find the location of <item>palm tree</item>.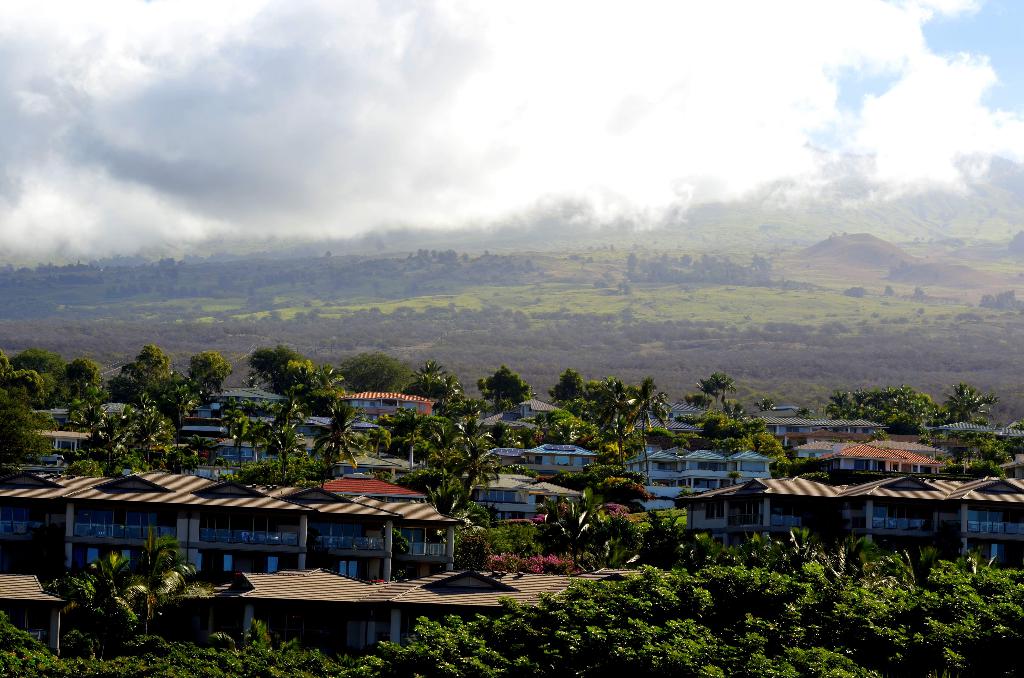
Location: left=768, top=526, right=814, bottom=597.
